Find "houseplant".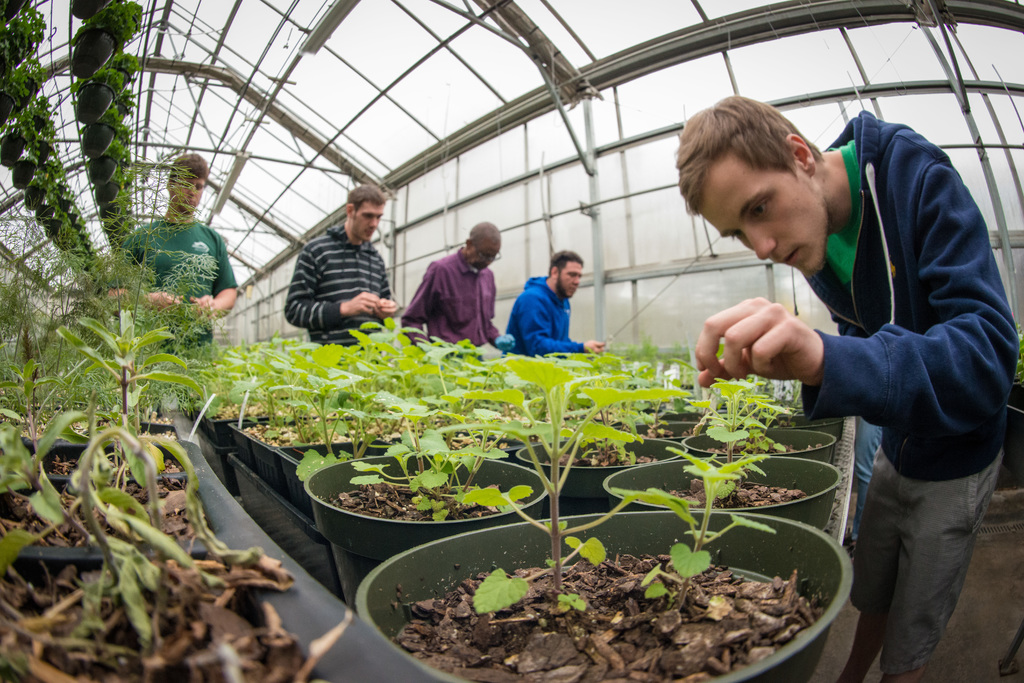
105, 88, 139, 122.
